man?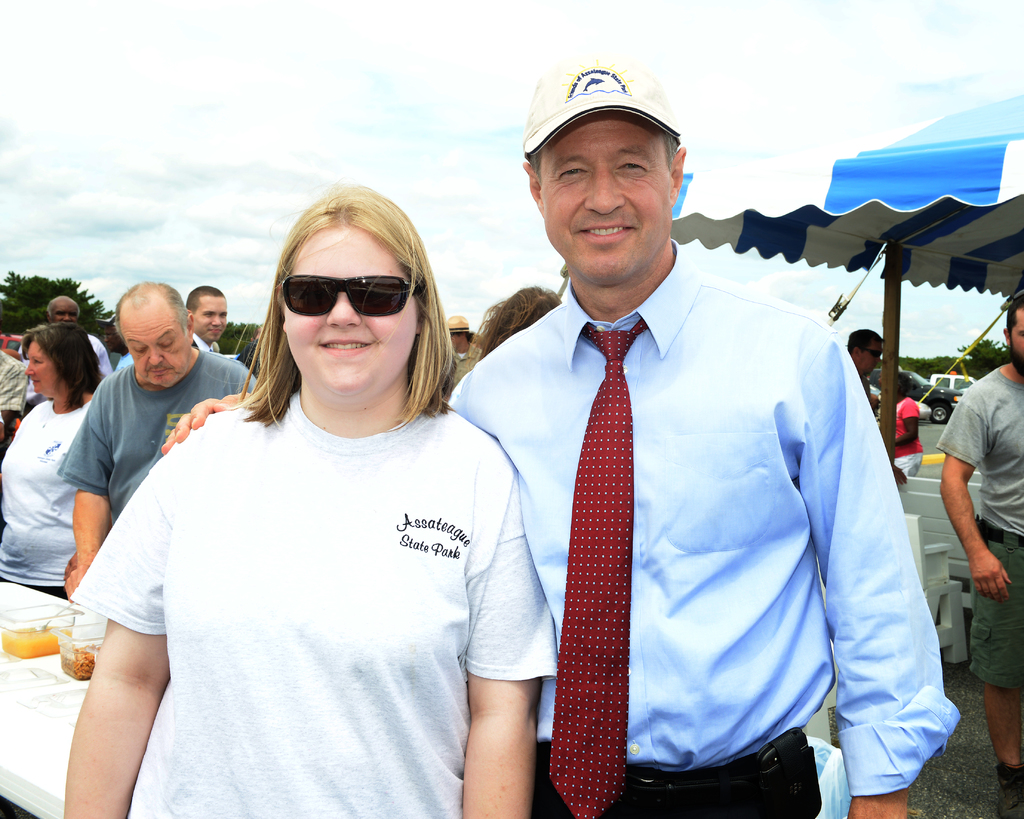
163:56:961:818
